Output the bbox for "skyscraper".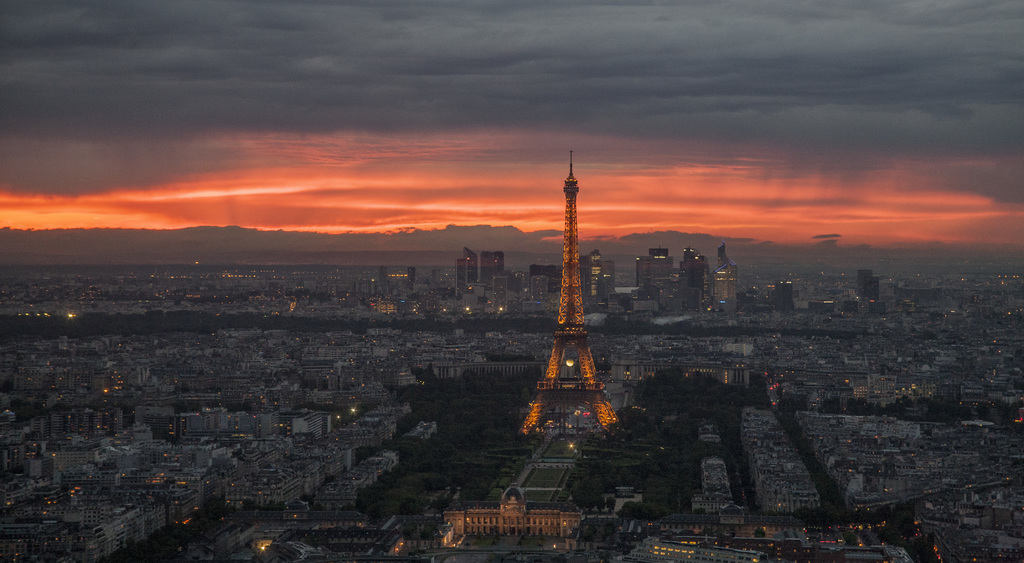
(856, 271, 879, 301).
